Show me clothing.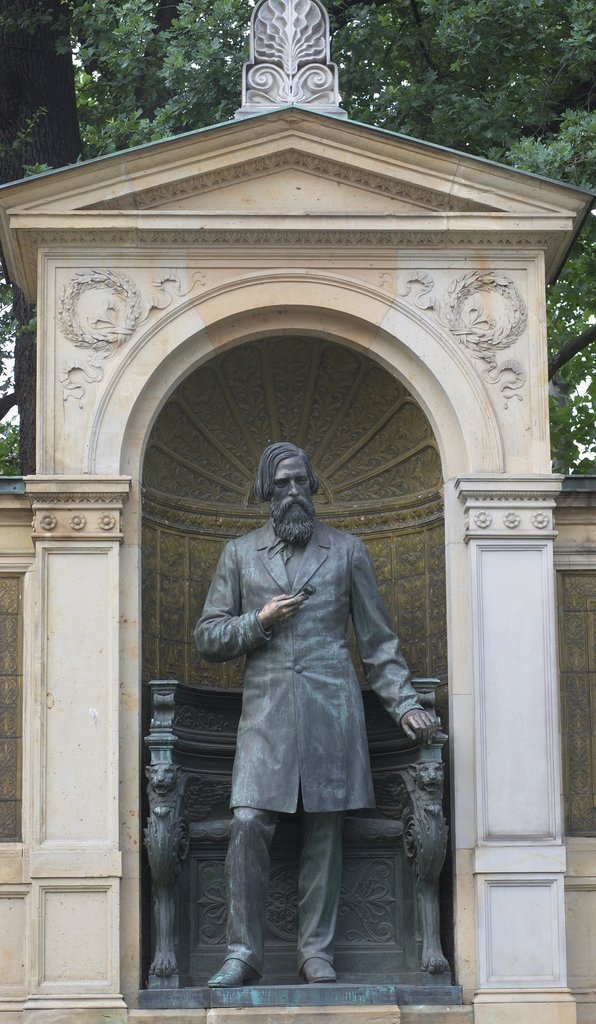
clothing is here: pyautogui.locateOnScreen(181, 486, 432, 911).
